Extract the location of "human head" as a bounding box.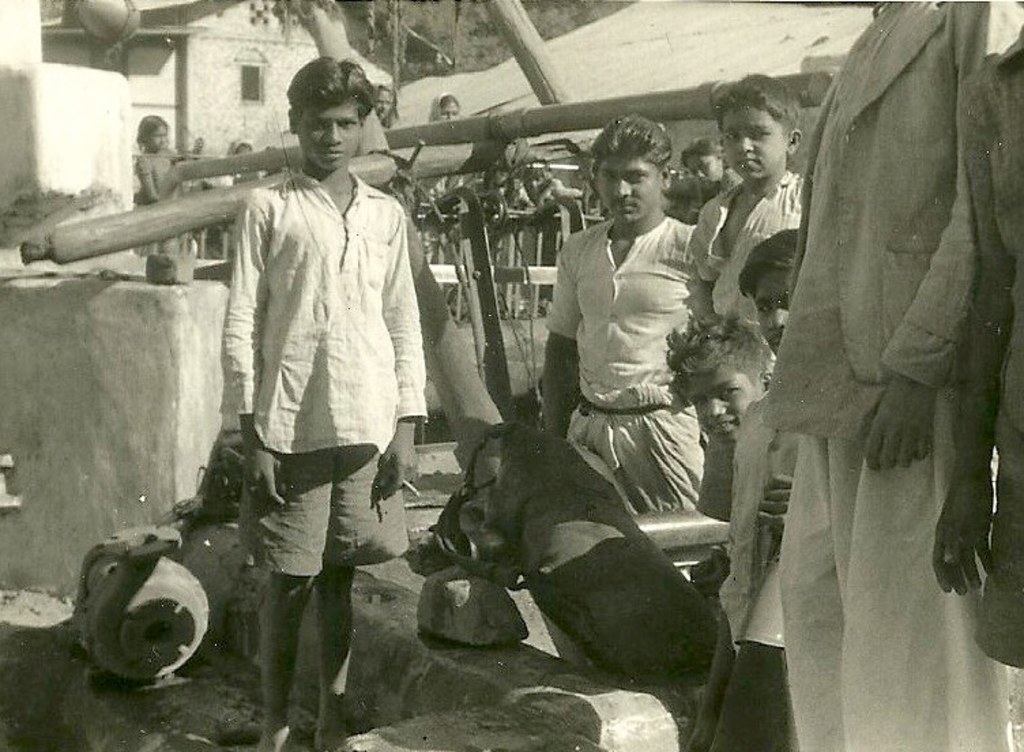
(x1=428, y1=93, x2=460, y2=119).
